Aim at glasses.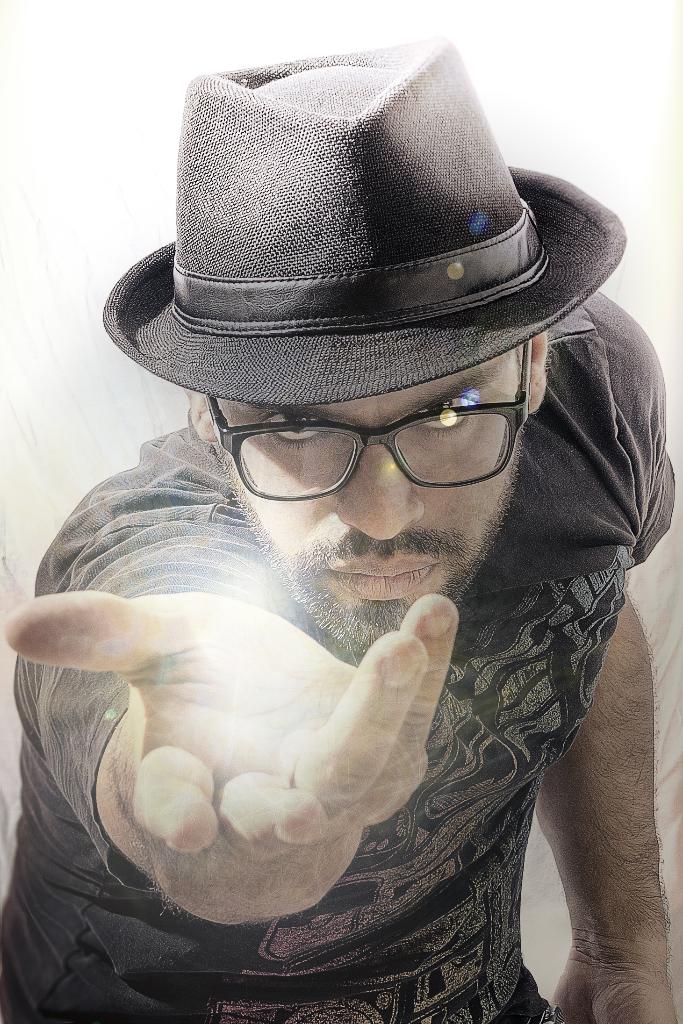
Aimed at [x1=207, y1=332, x2=538, y2=499].
